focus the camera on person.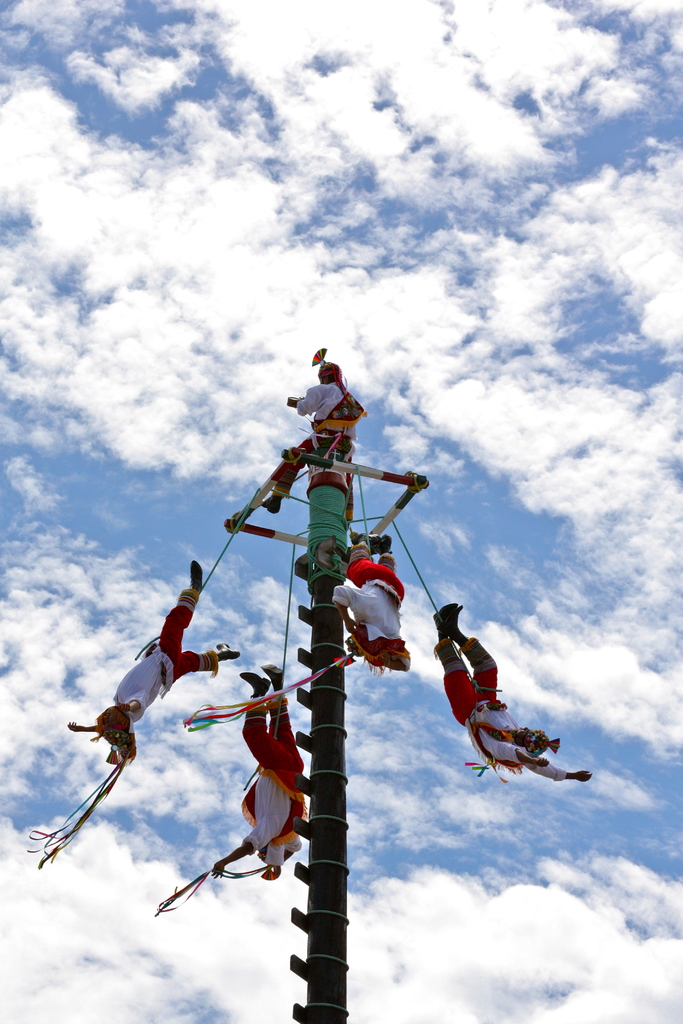
Focus region: <box>201,660,303,881</box>.
